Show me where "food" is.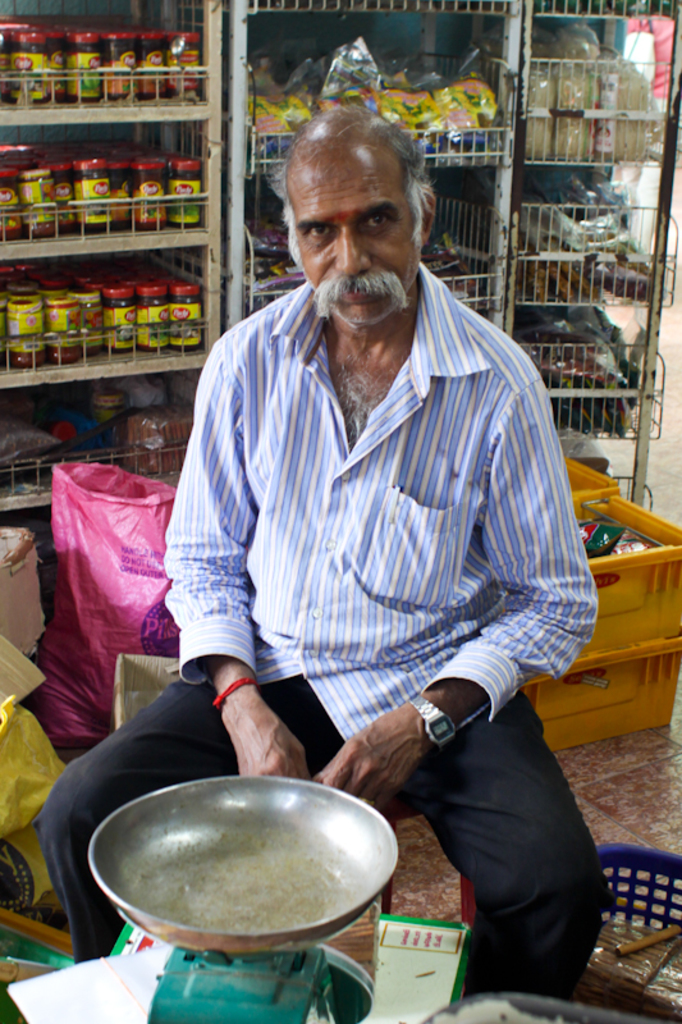
"food" is at bbox=(169, 293, 202, 356).
